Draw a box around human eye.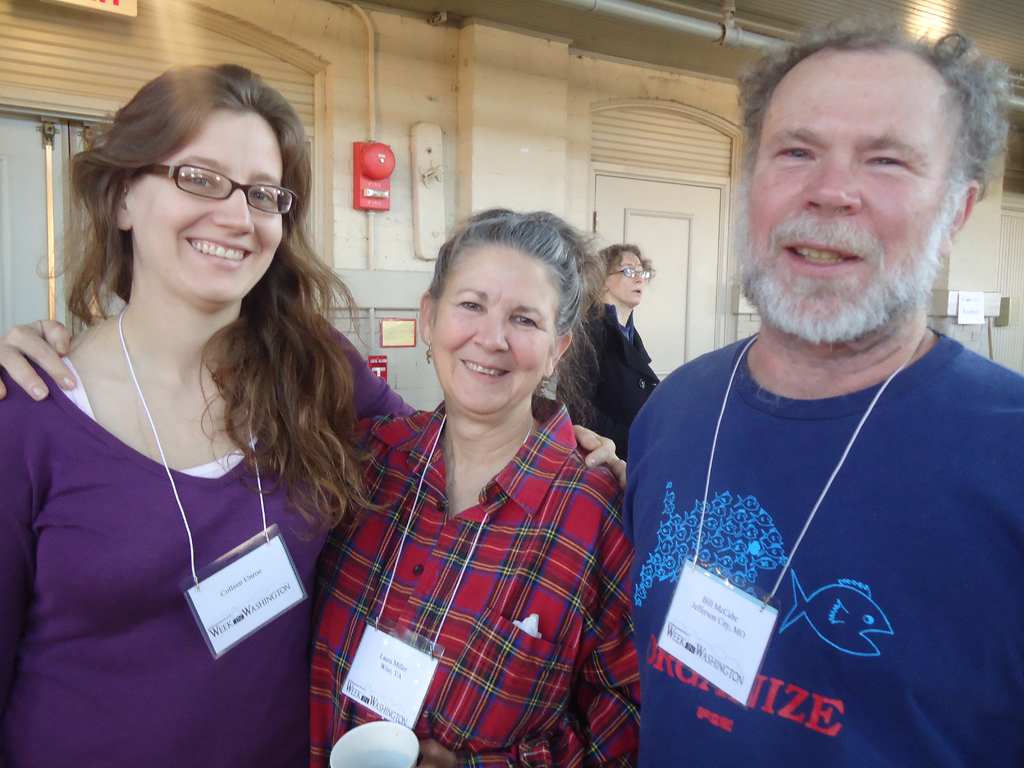
box(177, 168, 220, 189).
